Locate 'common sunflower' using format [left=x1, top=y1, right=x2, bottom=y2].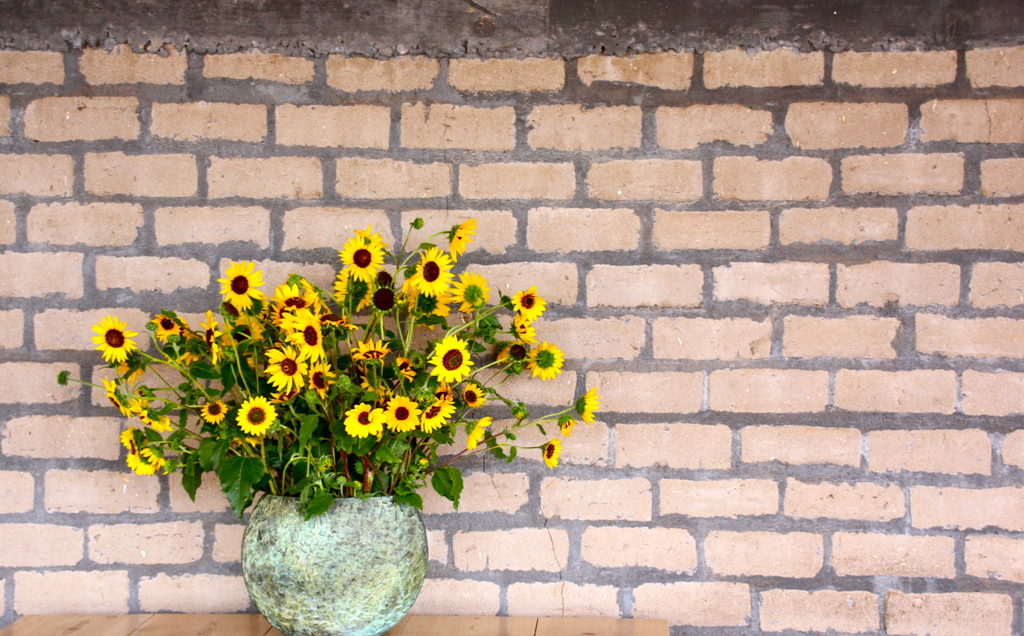
[left=153, top=306, right=178, bottom=340].
